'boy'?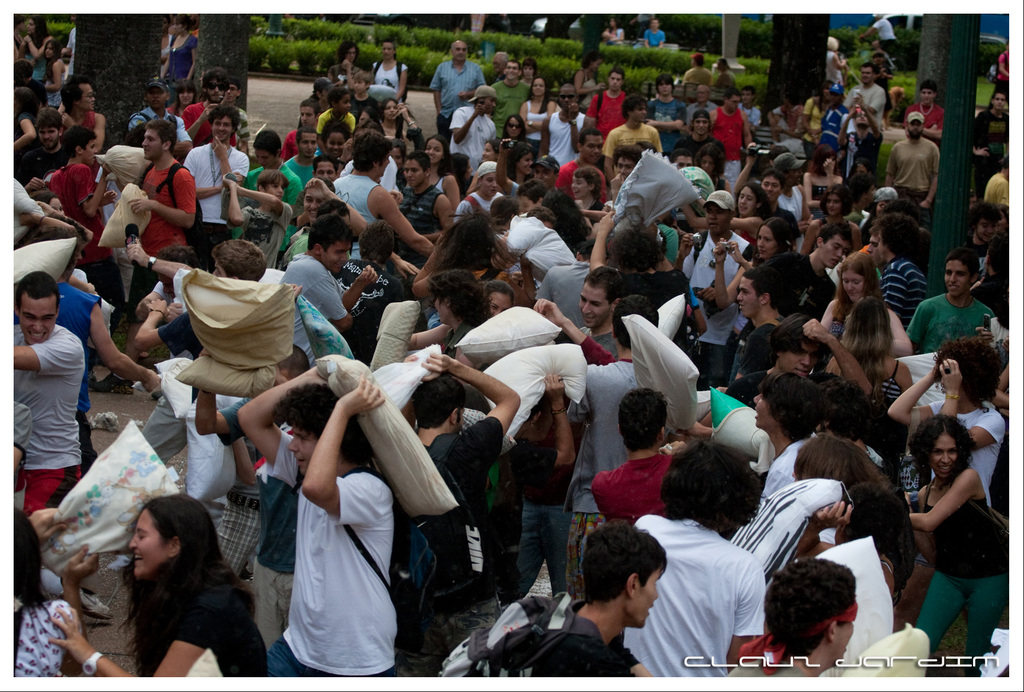
[x1=214, y1=163, x2=285, y2=270]
